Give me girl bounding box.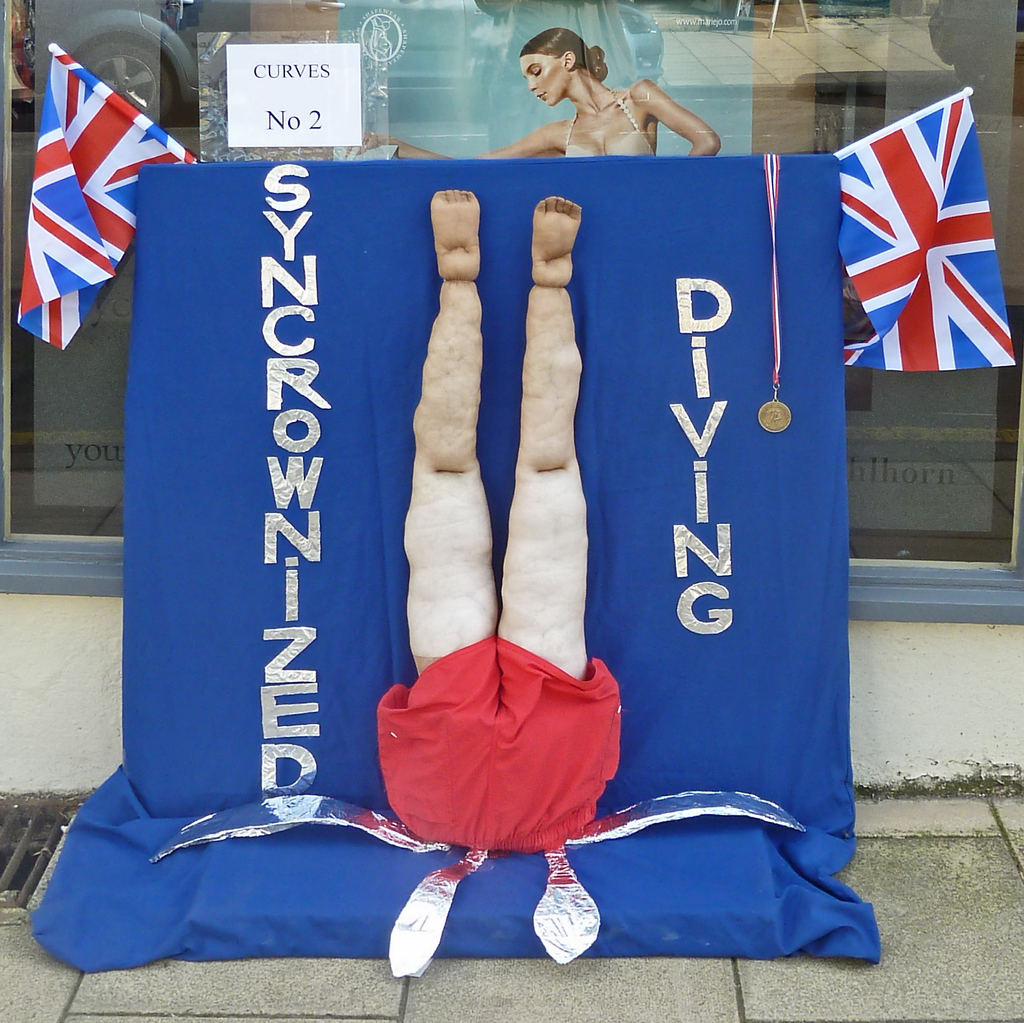
detection(348, 29, 716, 157).
